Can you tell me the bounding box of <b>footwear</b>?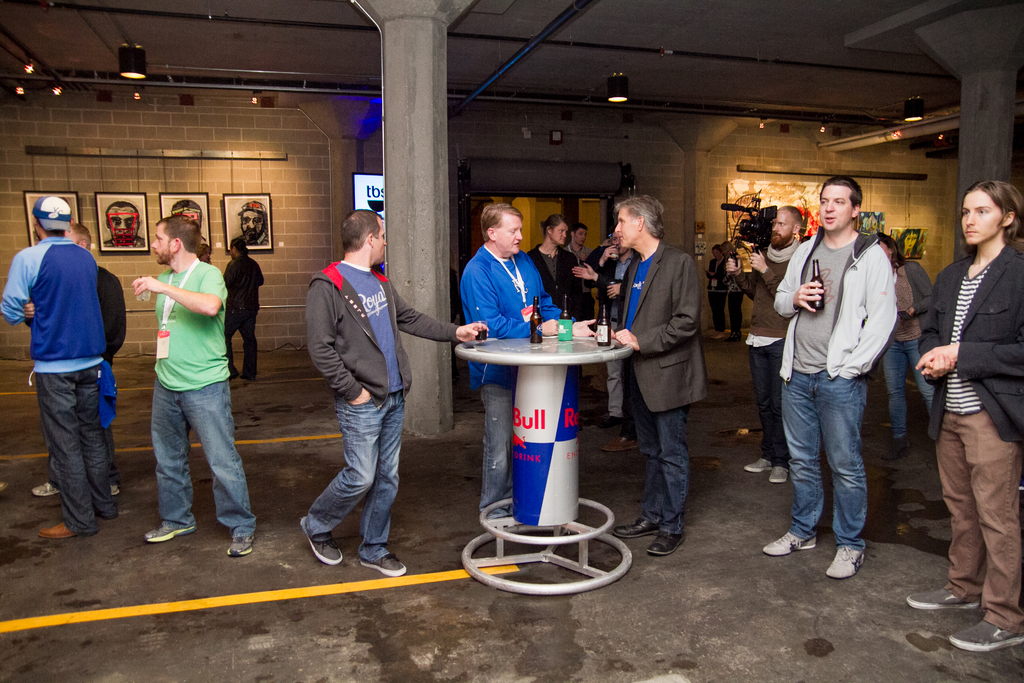
<region>762, 530, 819, 559</region>.
